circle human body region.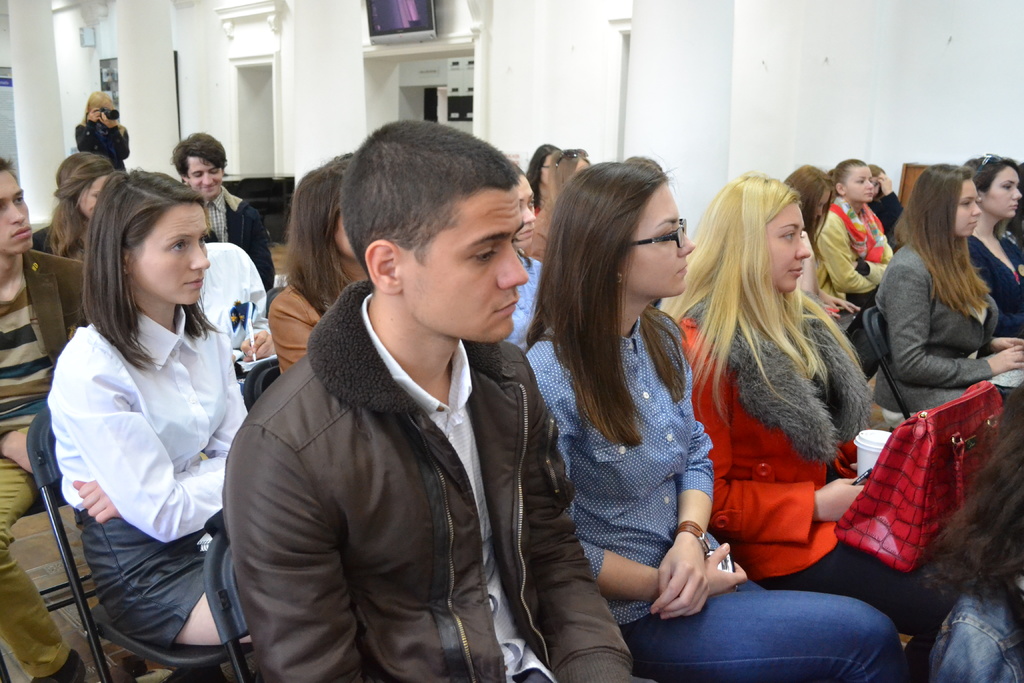
Region: (left=42, top=217, right=303, bottom=669).
